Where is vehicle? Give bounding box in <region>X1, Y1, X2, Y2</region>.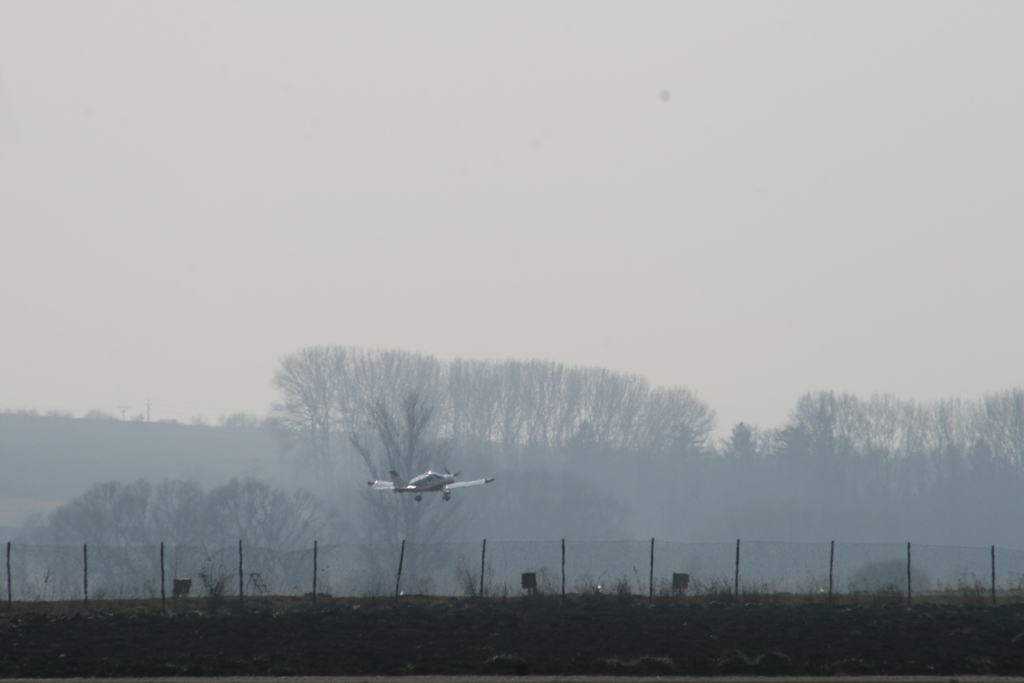
<region>367, 466, 493, 501</region>.
